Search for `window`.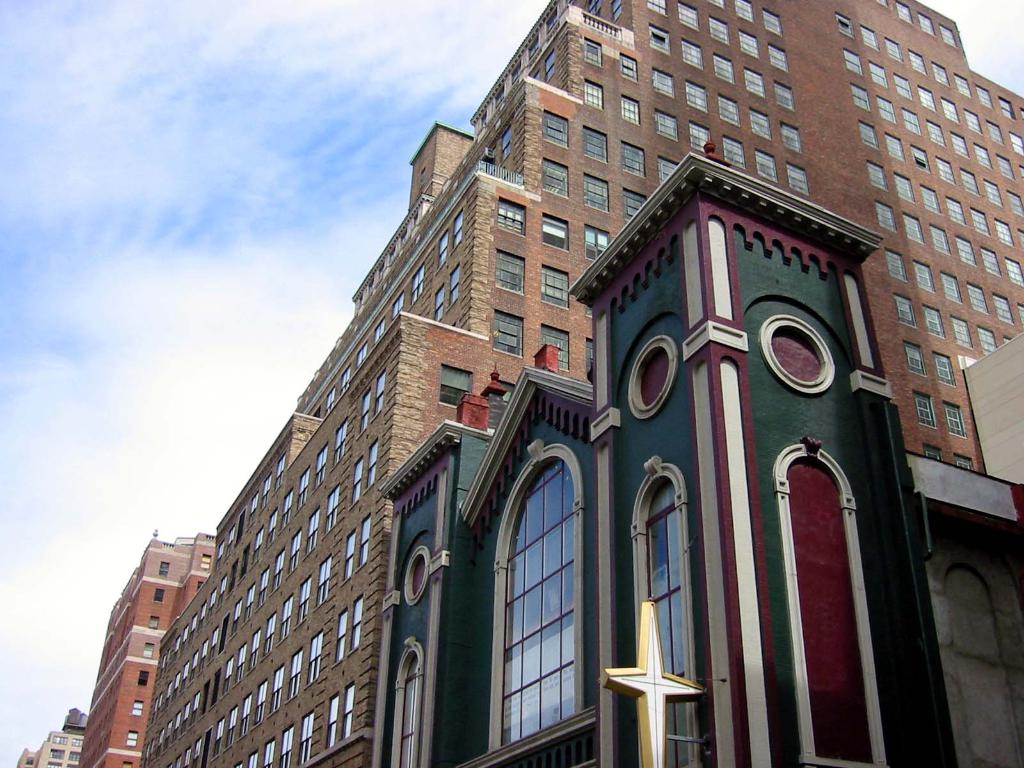
Found at 932 353 956 386.
